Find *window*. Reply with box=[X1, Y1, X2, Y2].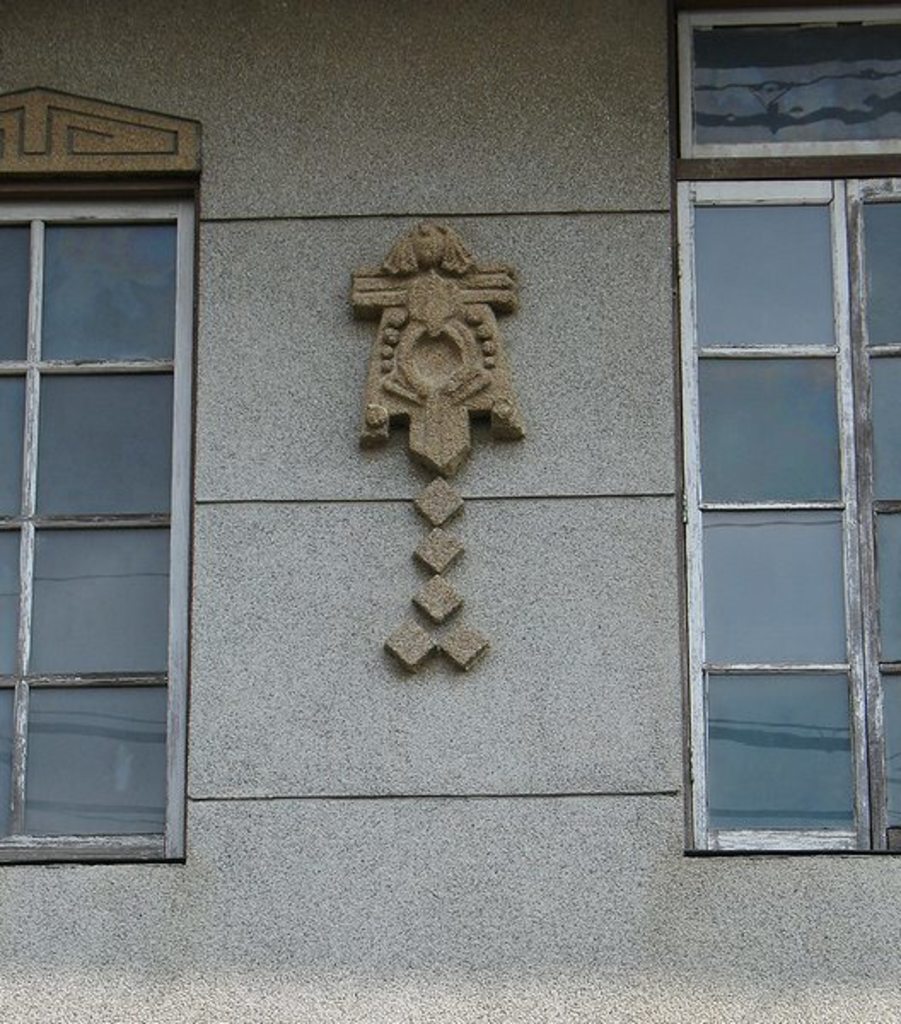
box=[669, 0, 899, 852].
